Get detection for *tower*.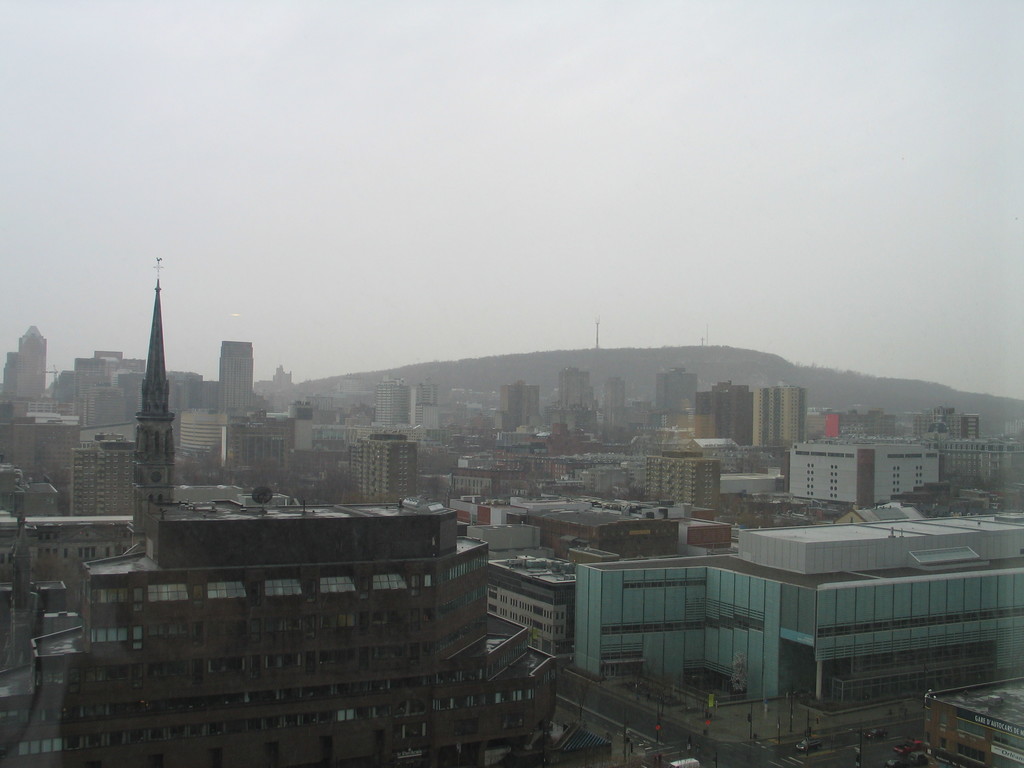
Detection: select_region(349, 435, 420, 504).
